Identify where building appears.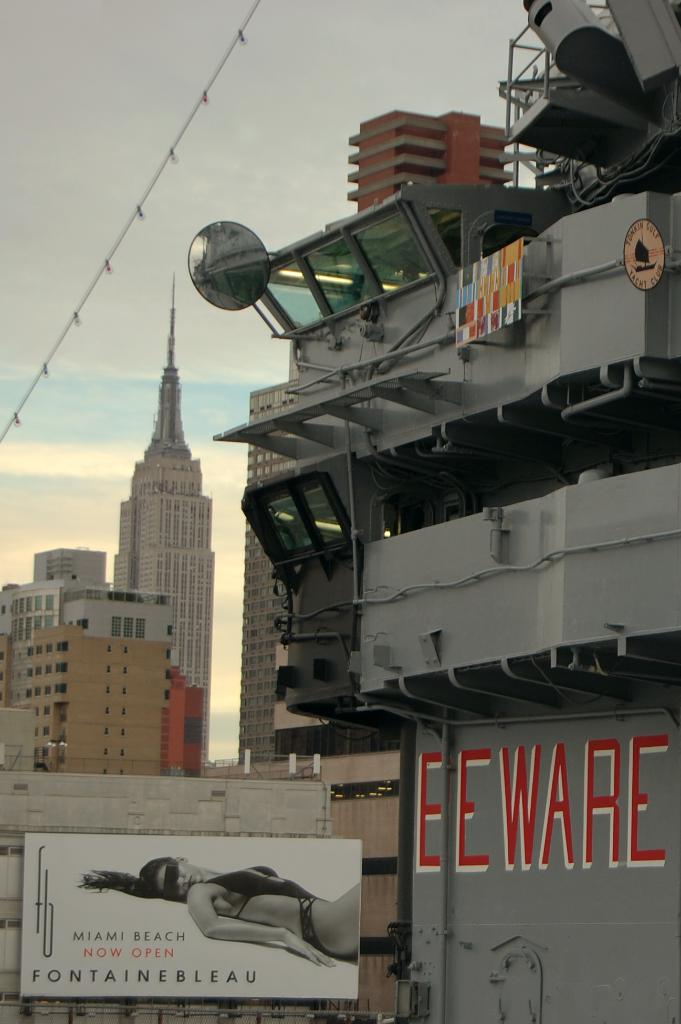
Appears at box=[0, 623, 175, 775].
